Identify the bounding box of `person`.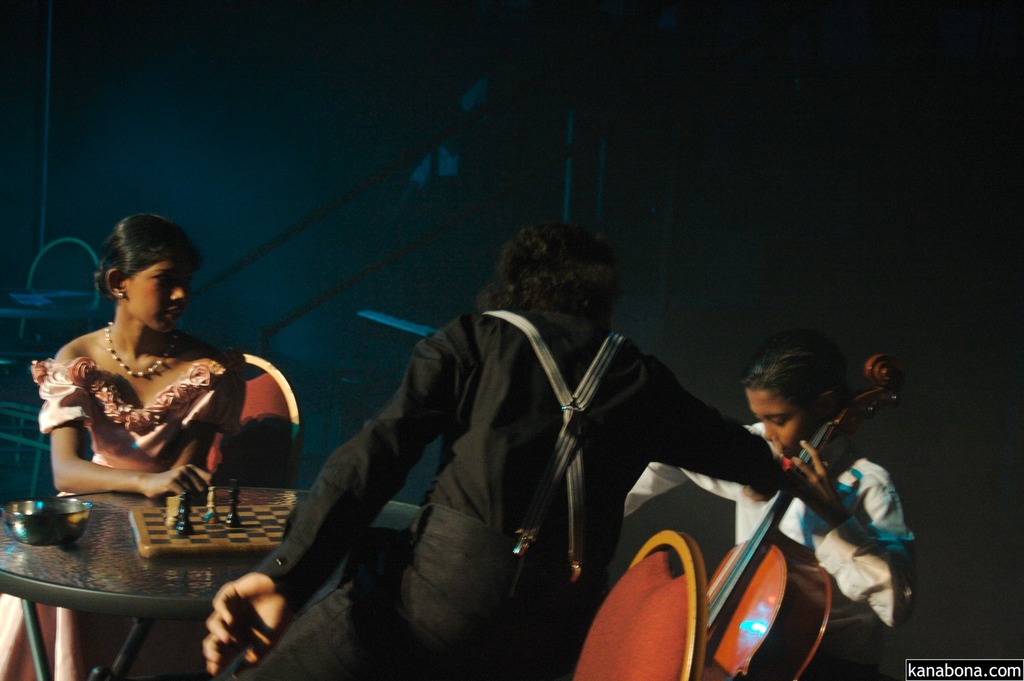
region(0, 211, 236, 680).
